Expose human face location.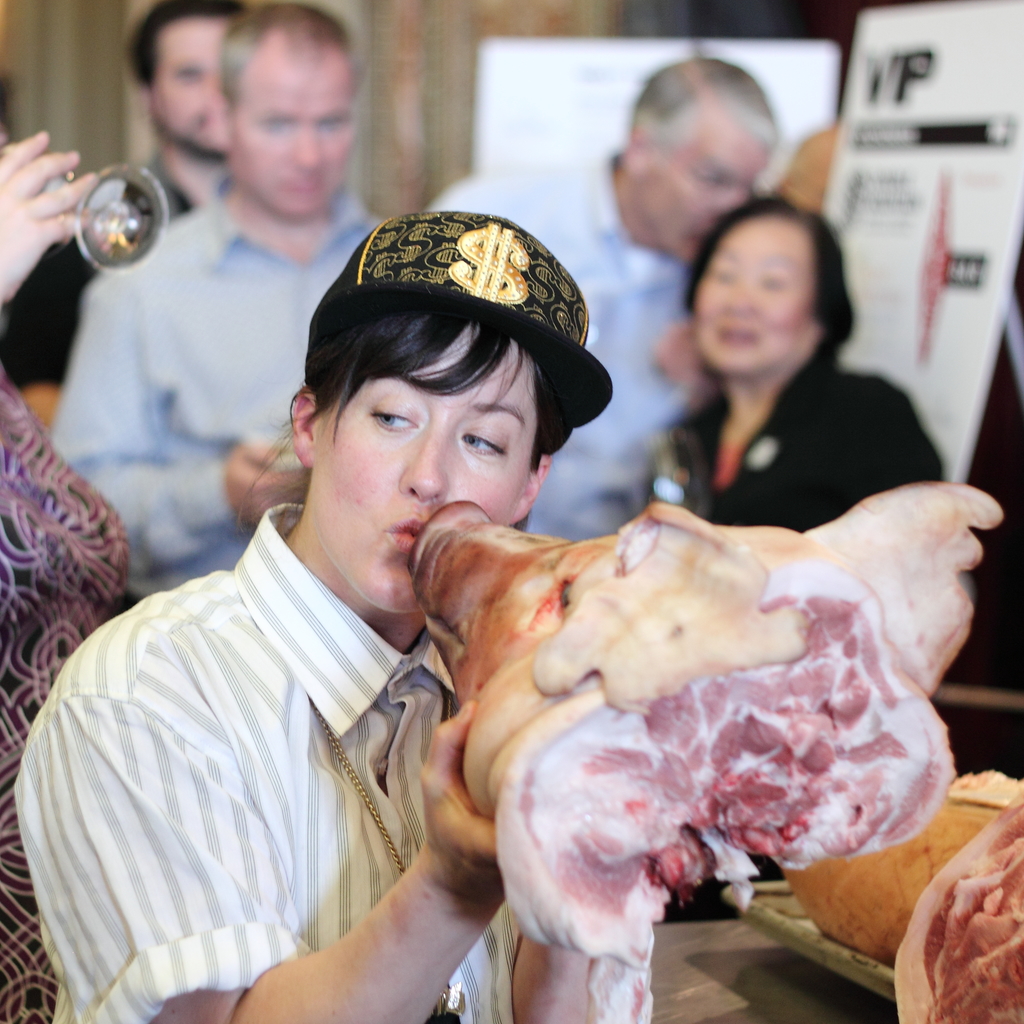
Exposed at bbox=(298, 349, 548, 623).
